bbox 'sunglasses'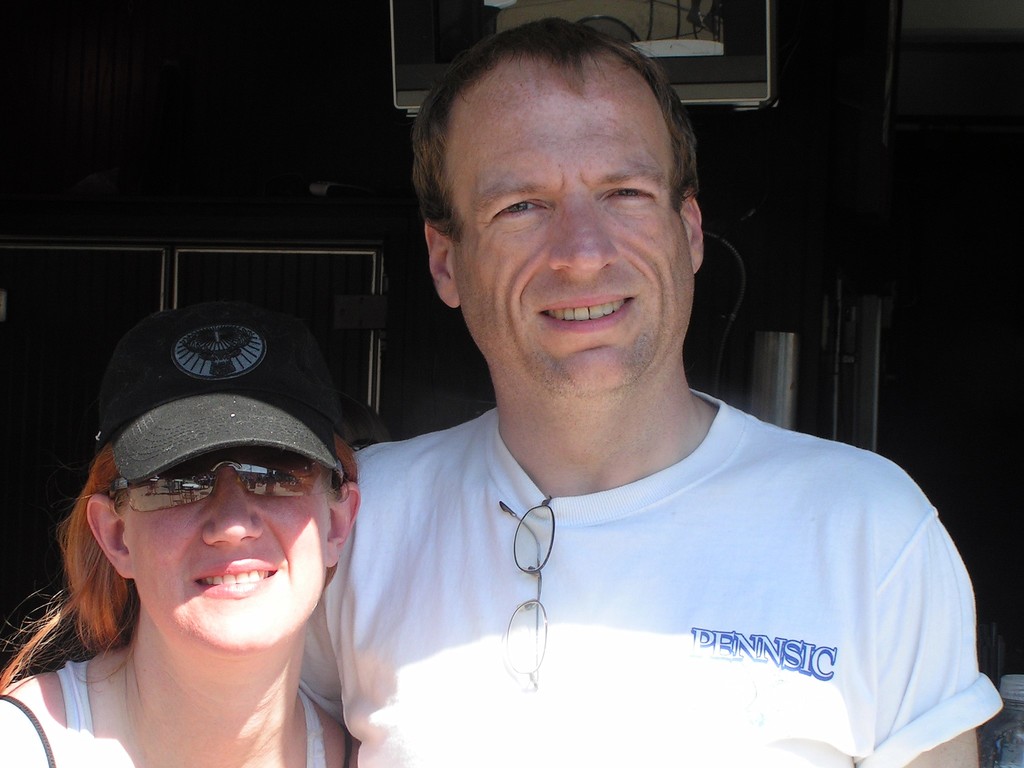
(x1=345, y1=439, x2=381, y2=451)
